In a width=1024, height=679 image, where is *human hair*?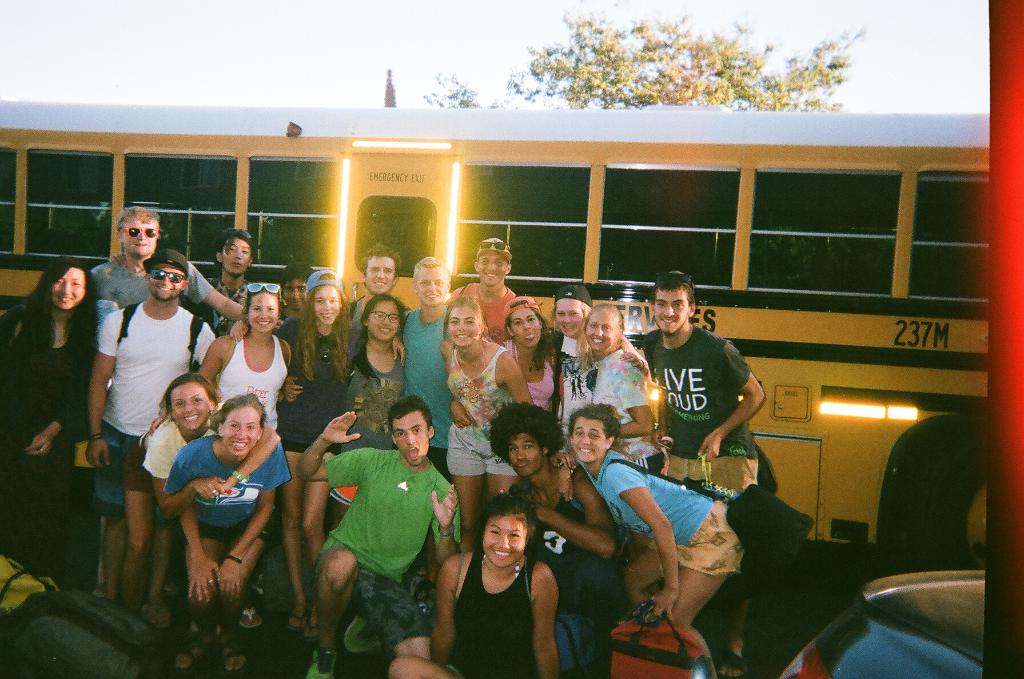
select_region(566, 303, 636, 354).
